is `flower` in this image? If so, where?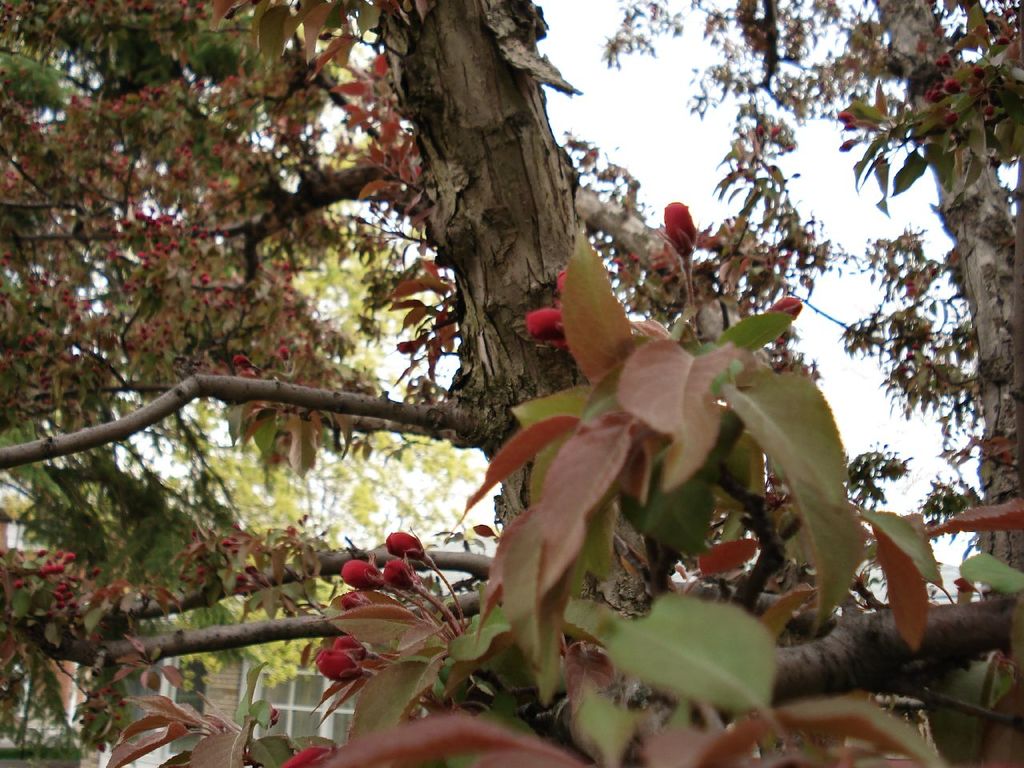
Yes, at <bbox>609, 269, 617, 278</bbox>.
